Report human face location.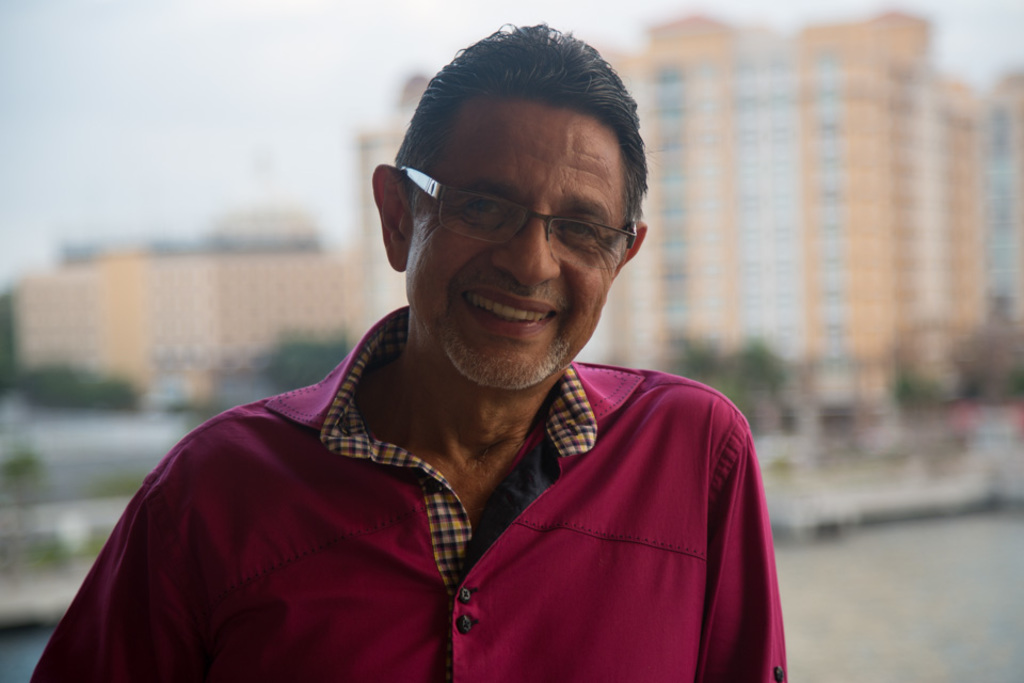
Report: left=401, top=108, right=624, bottom=390.
